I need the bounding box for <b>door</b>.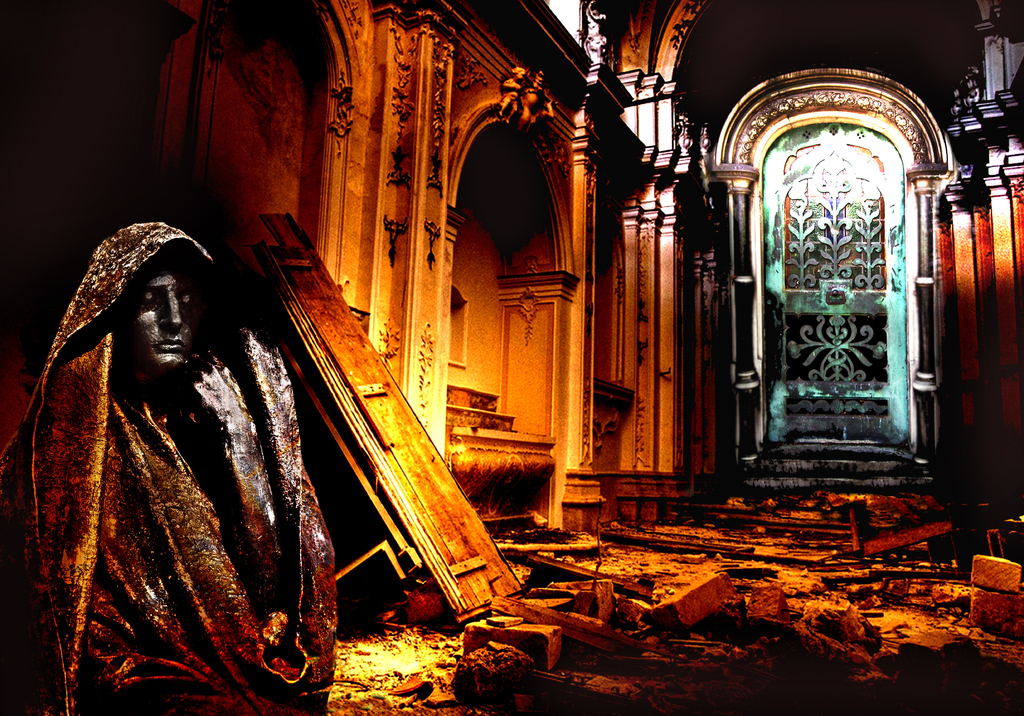
Here it is: 241,196,527,641.
